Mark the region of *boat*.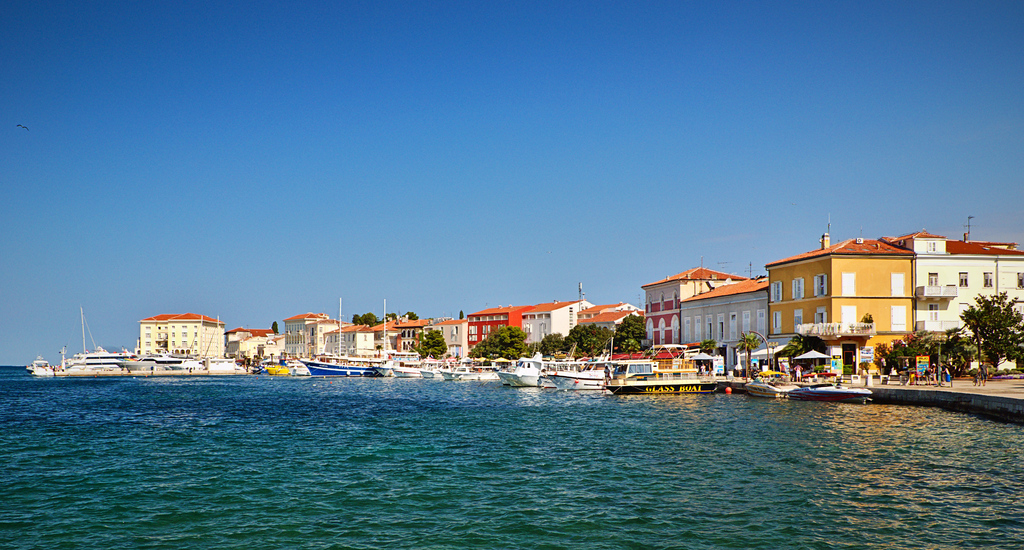
Region: 418, 349, 451, 378.
